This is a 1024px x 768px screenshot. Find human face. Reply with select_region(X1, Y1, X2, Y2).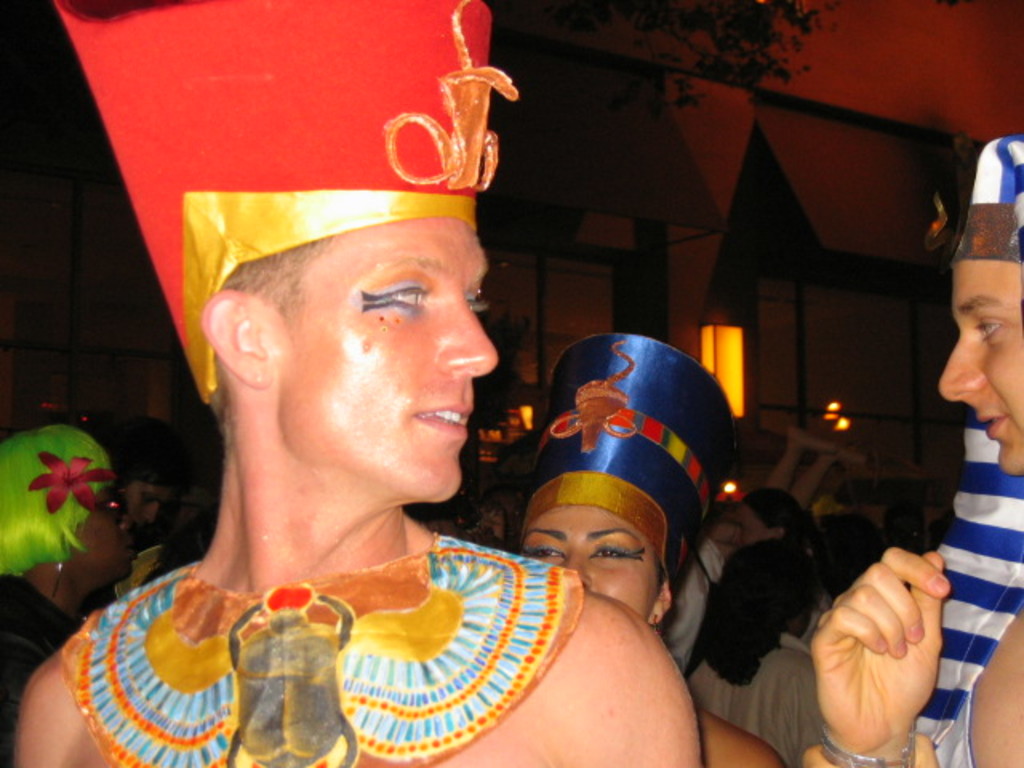
select_region(523, 502, 662, 622).
